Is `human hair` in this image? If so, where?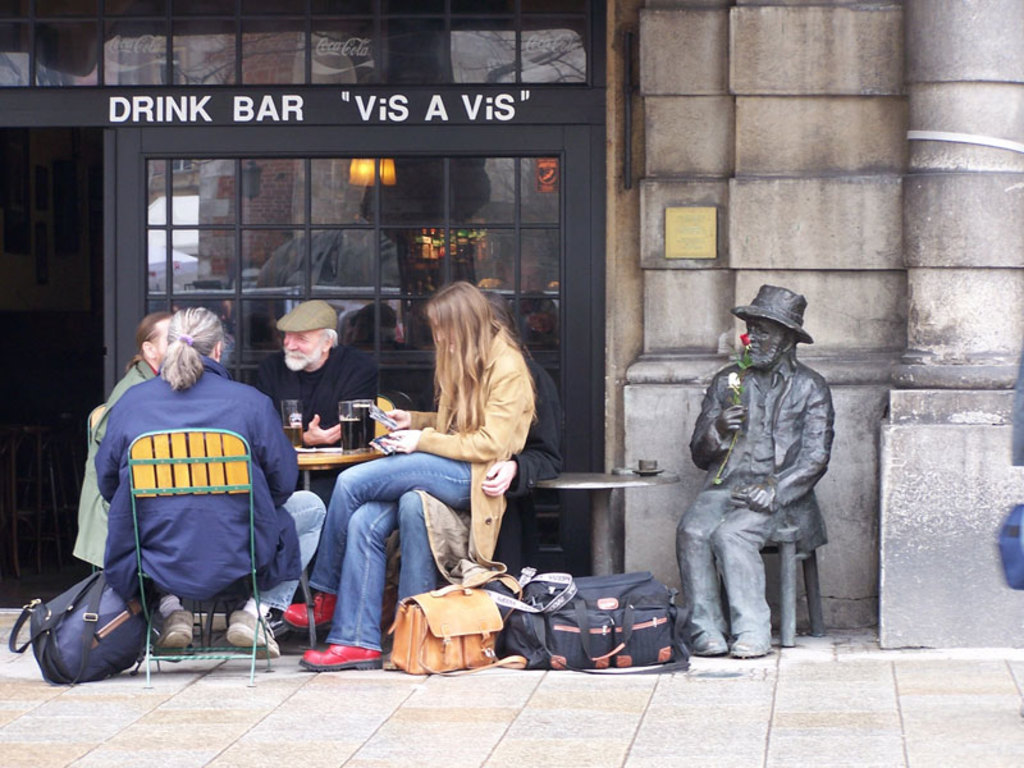
Yes, at bbox(131, 301, 173, 367).
